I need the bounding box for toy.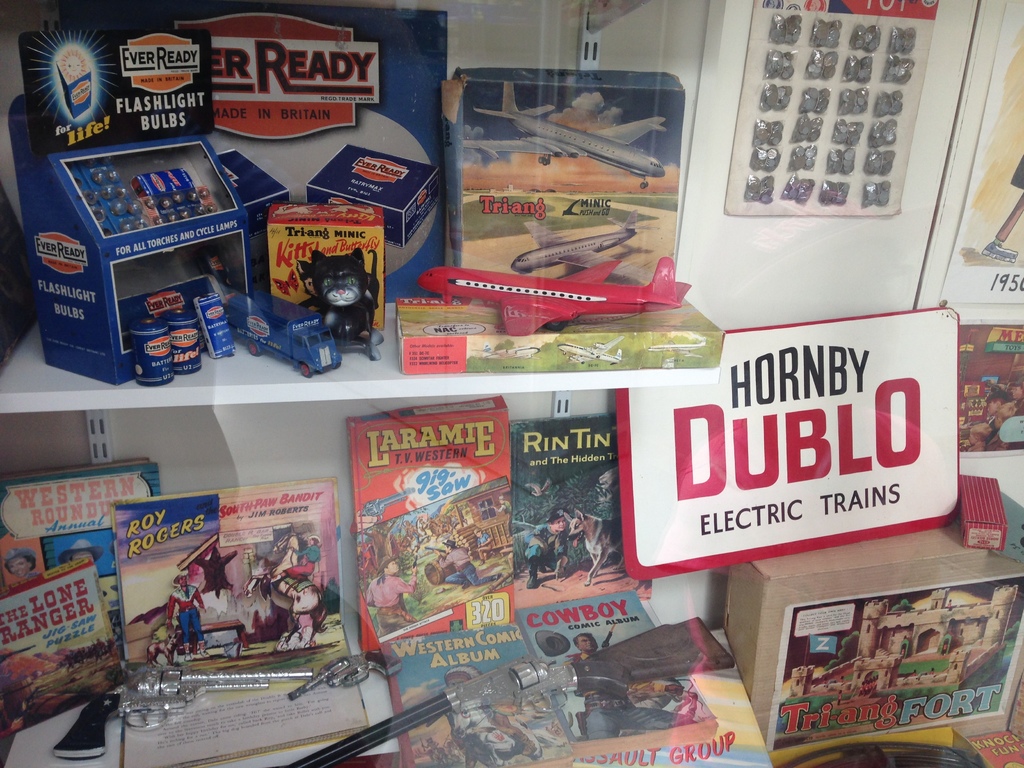
Here it is: bbox=[367, 556, 419, 636].
